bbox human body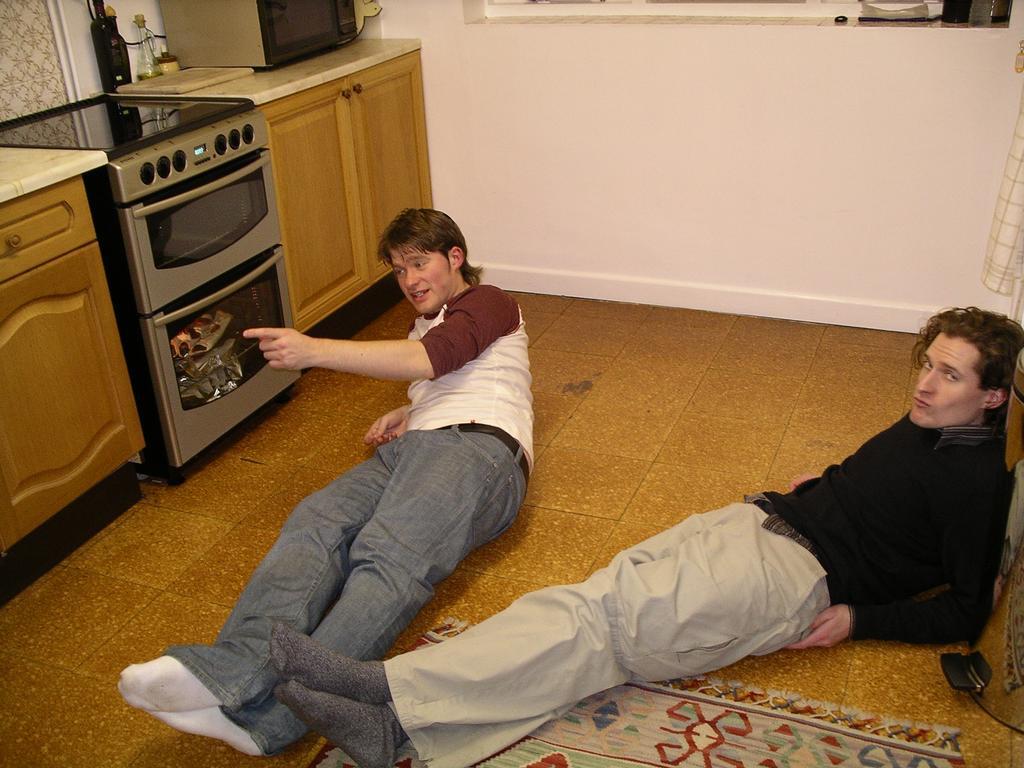
{"x1": 172, "y1": 203, "x2": 539, "y2": 736}
